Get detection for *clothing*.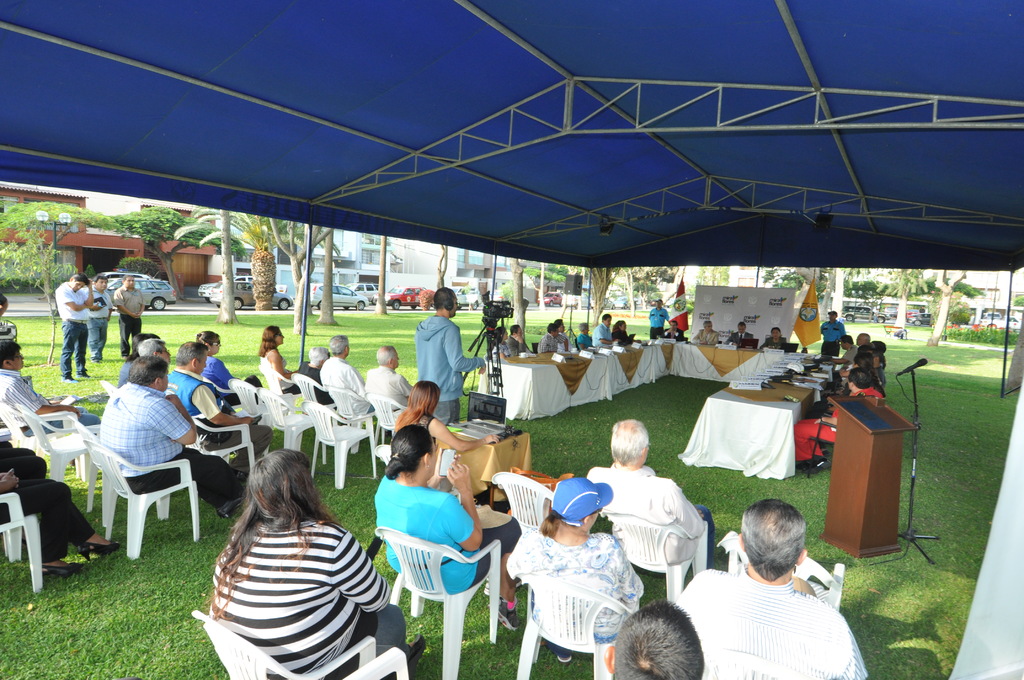
Detection: bbox=[844, 336, 852, 369].
